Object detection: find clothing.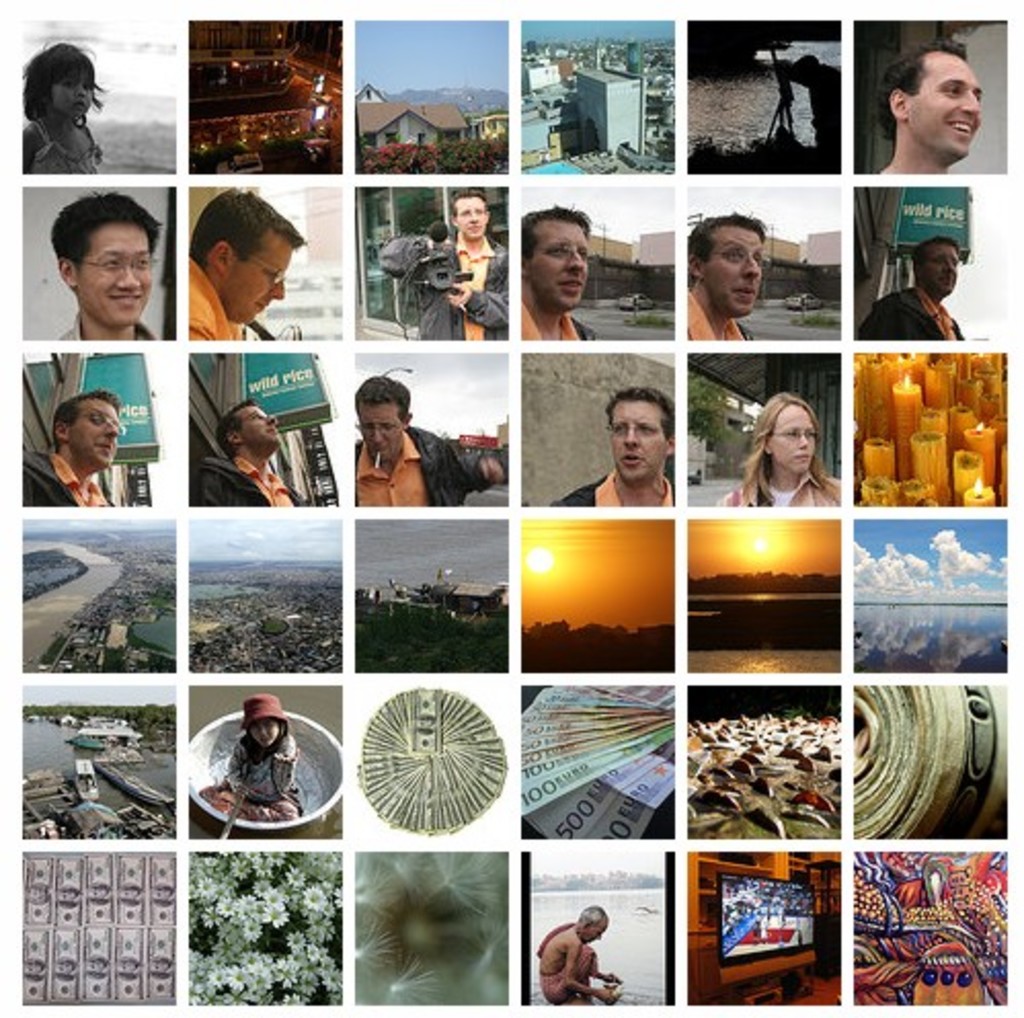
(x1=554, y1=466, x2=683, y2=509).
